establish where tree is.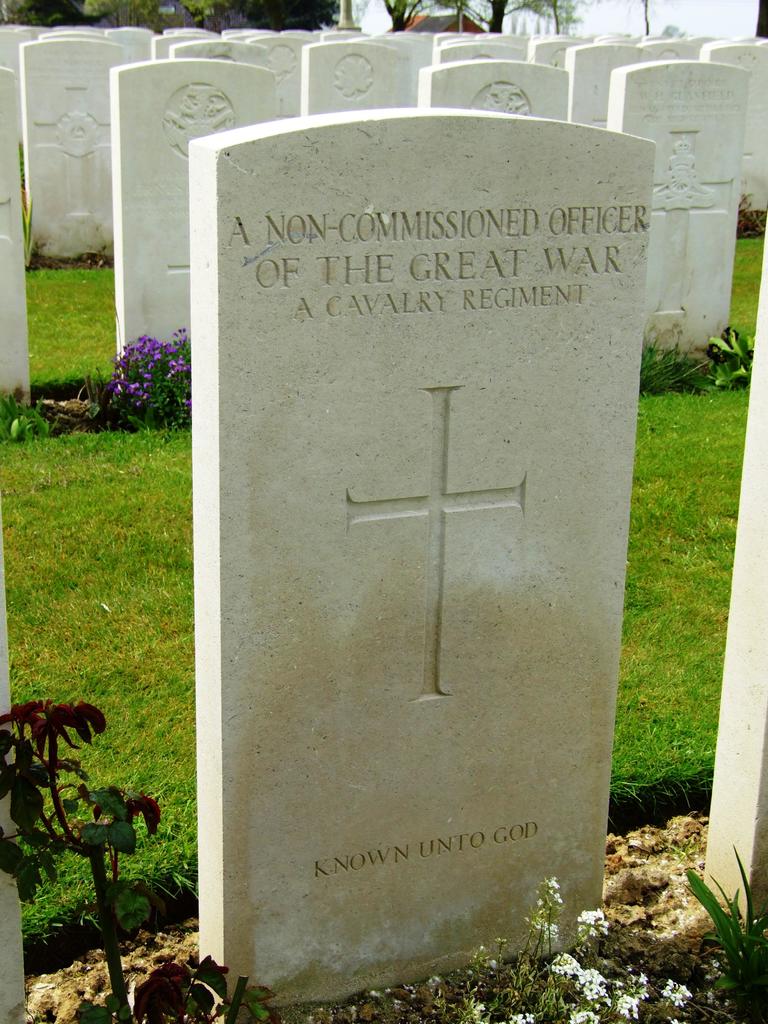
Established at (662, 22, 693, 38).
